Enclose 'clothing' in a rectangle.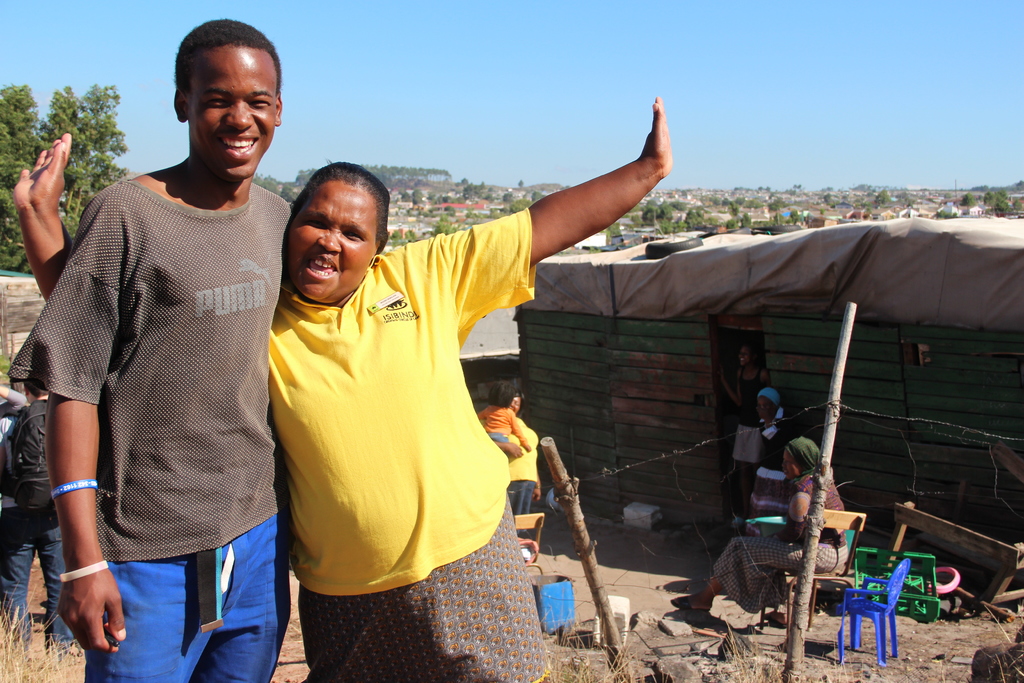
{"x1": 710, "y1": 473, "x2": 847, "y2": 618}.
